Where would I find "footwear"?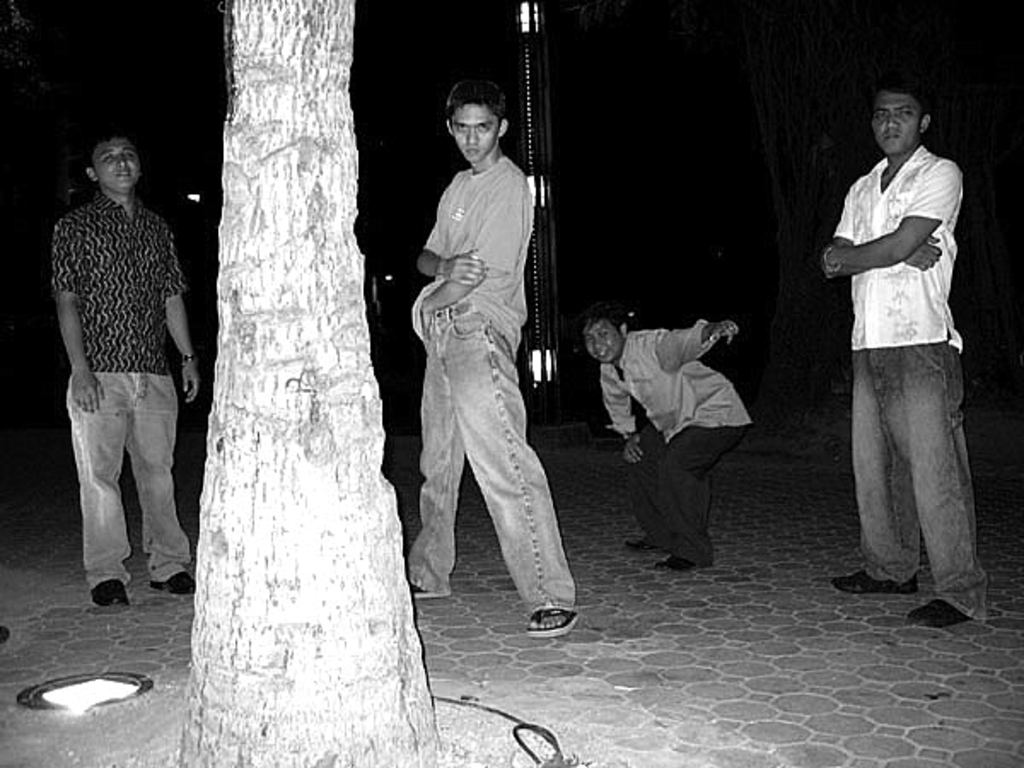
At rect(527, 601, 580, 638).
